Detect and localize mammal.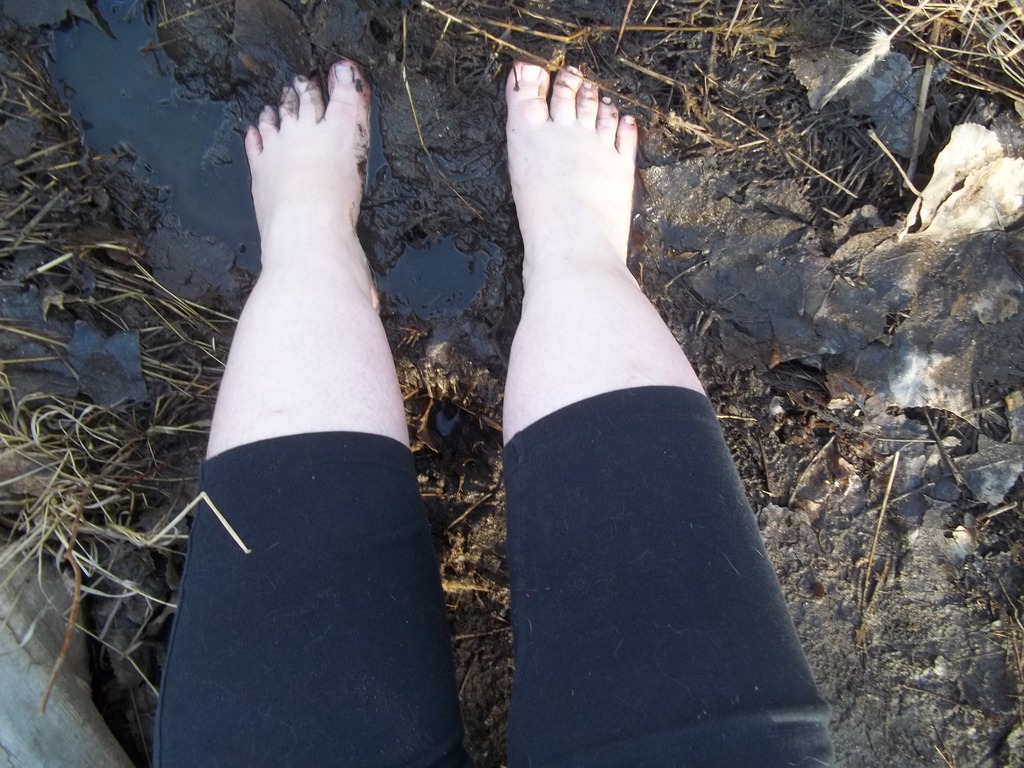
Localized at detection(145, 60, 831, 767).
